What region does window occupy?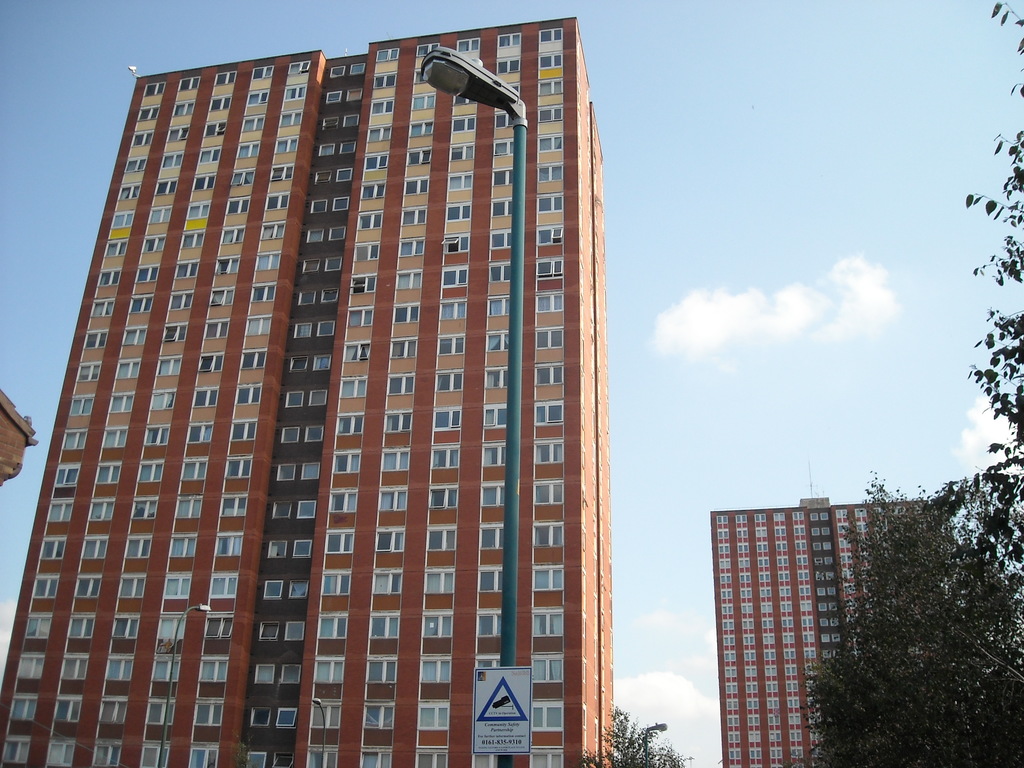
left=314, top=171, right=330, bottom=183.
